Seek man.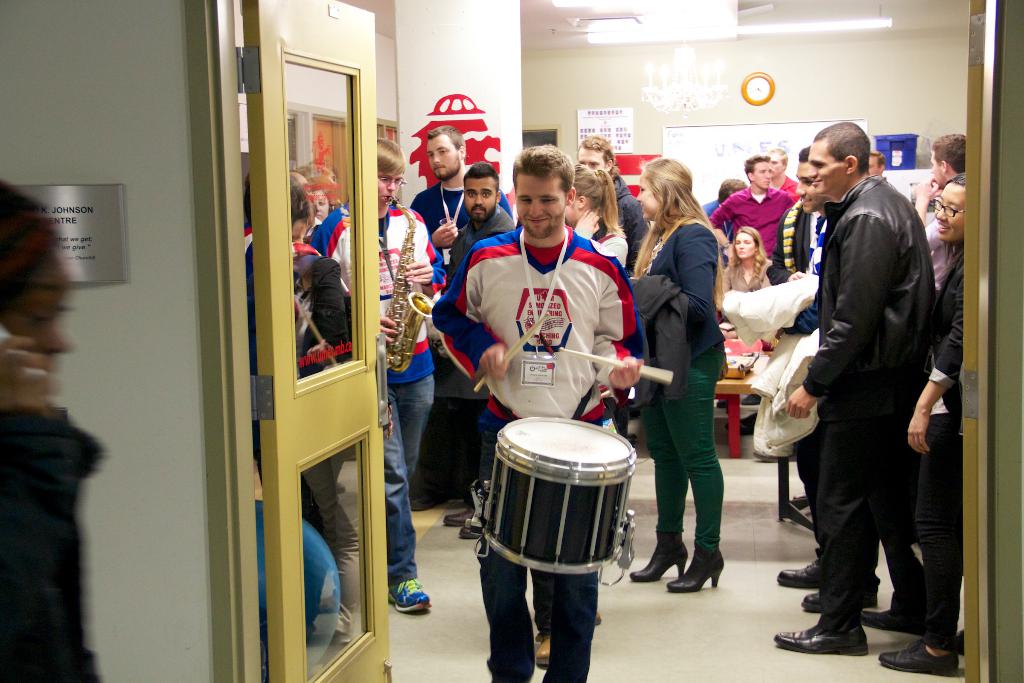
box(404, 118, 520, 523).
